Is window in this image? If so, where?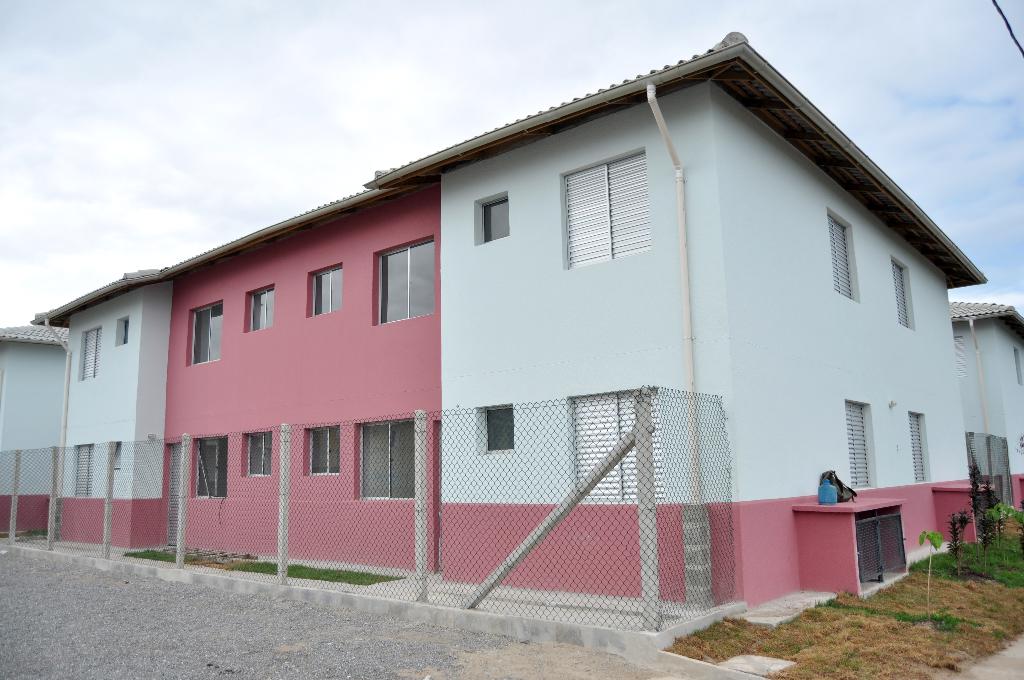
Yes, at crop(892, 258, 909, 329).
